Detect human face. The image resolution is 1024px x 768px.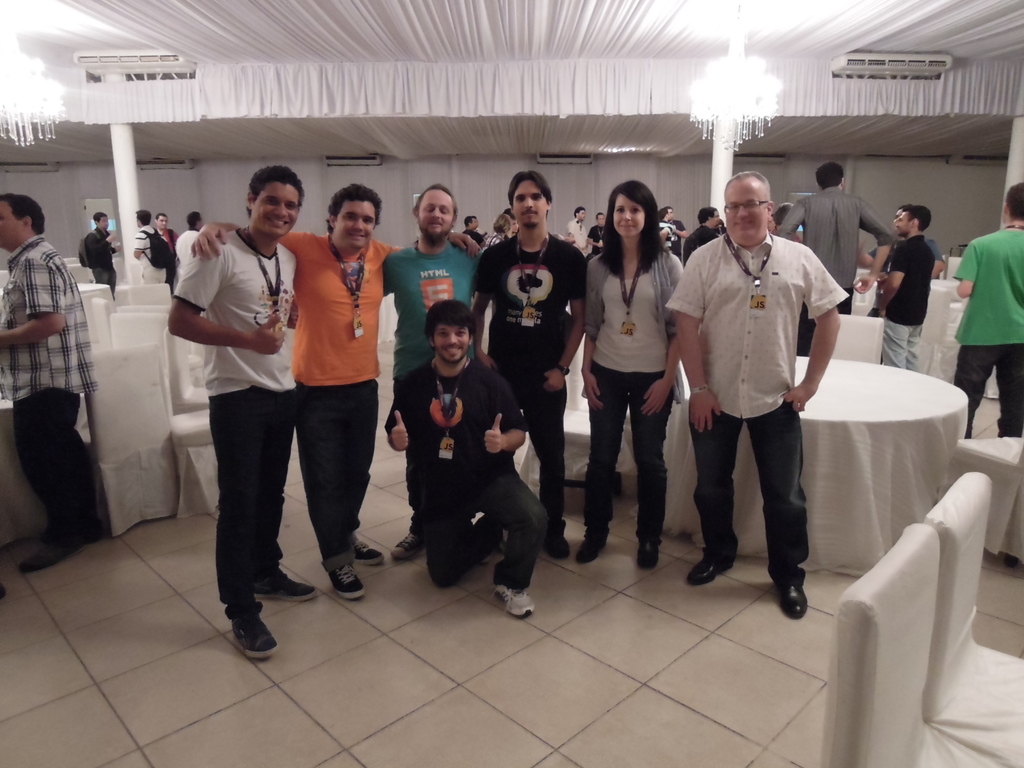
region(429, 320, 472, 367).
